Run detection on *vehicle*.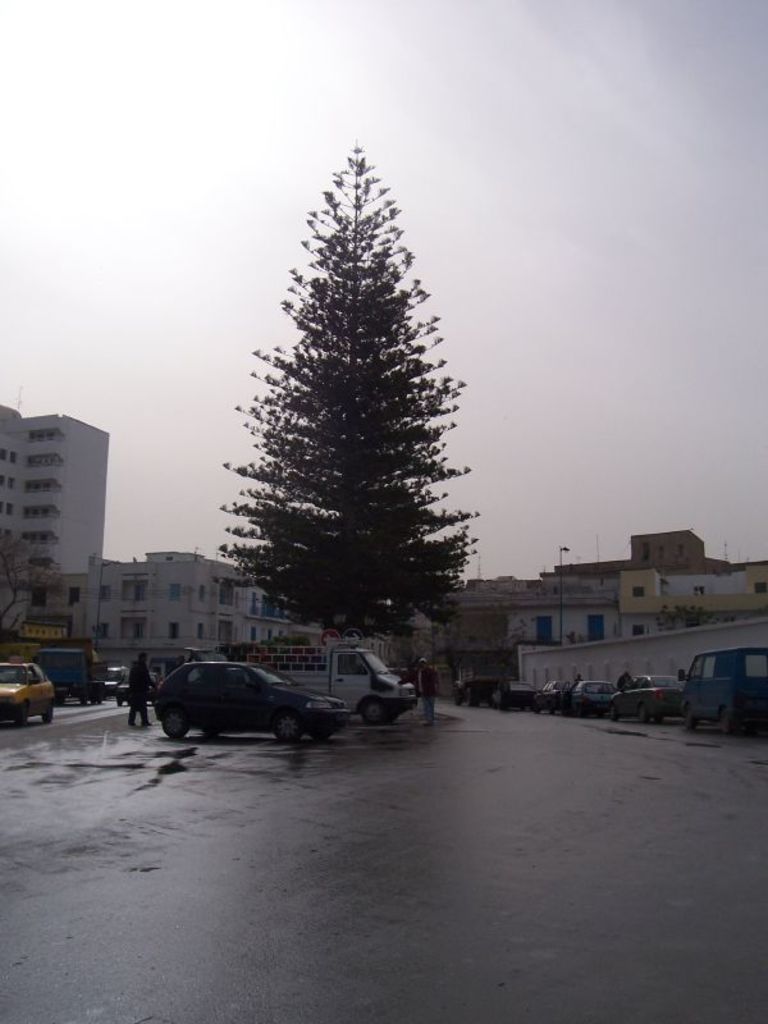
Result: box=[114, 672, 161, 707].
